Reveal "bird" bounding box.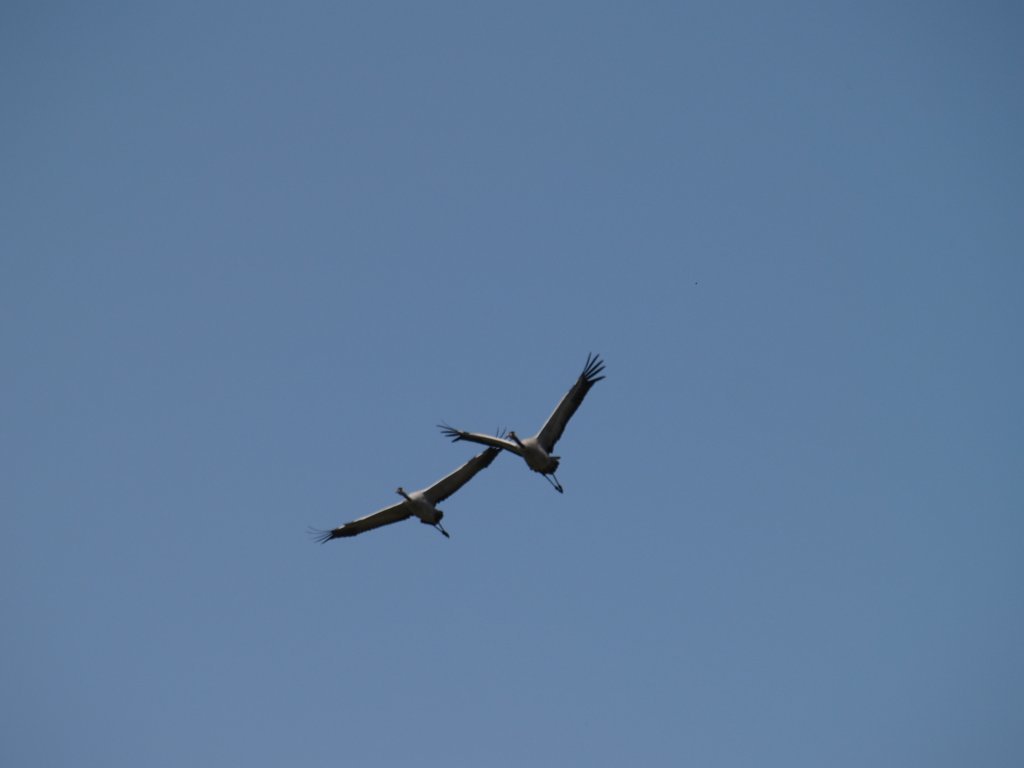
Revealed: [435,342,610,498].
